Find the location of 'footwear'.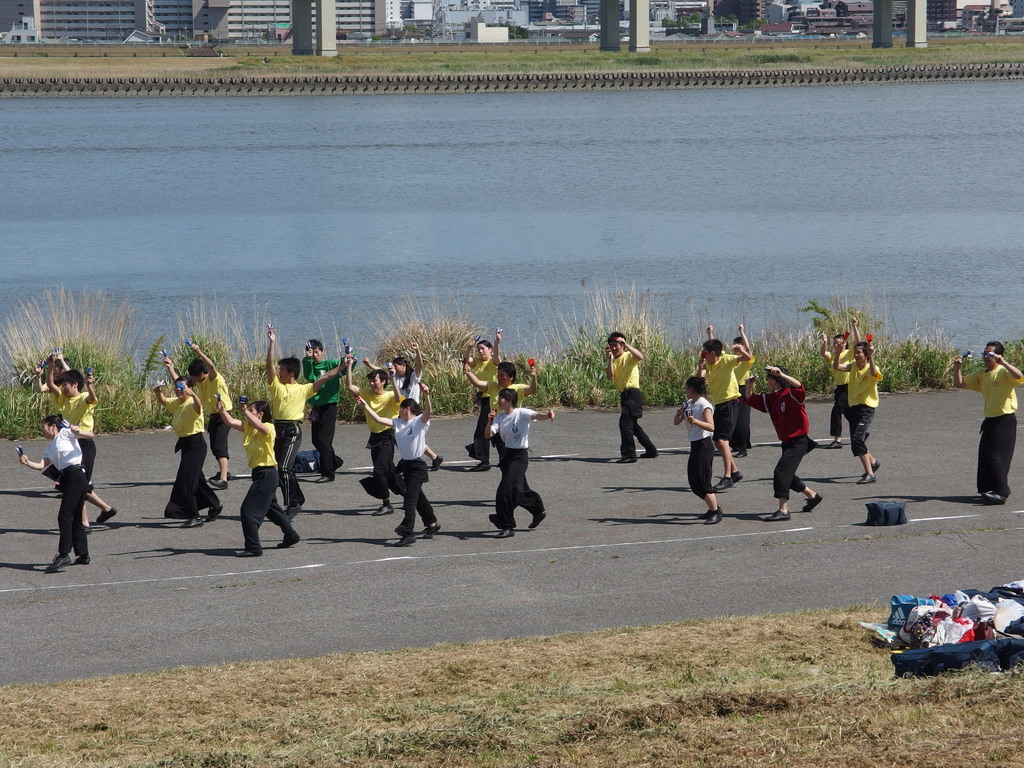
Location: bbox=(497, 528, 517, 538).
